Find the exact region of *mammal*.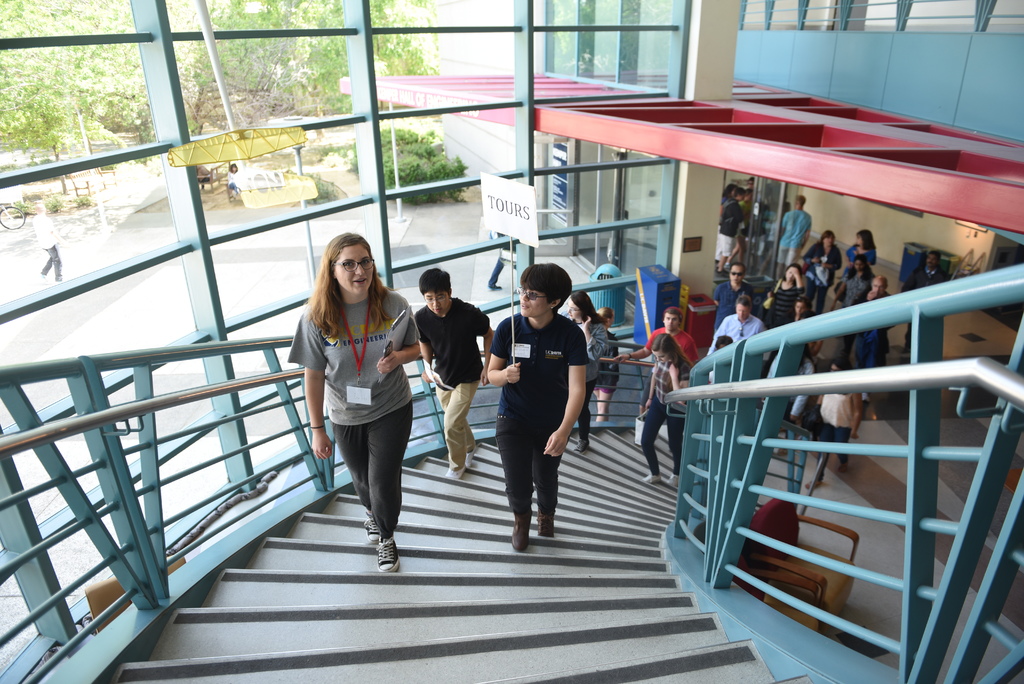
Exact region: {"left": 900, "top": 256, "right": 949, "bottom": 352}.
